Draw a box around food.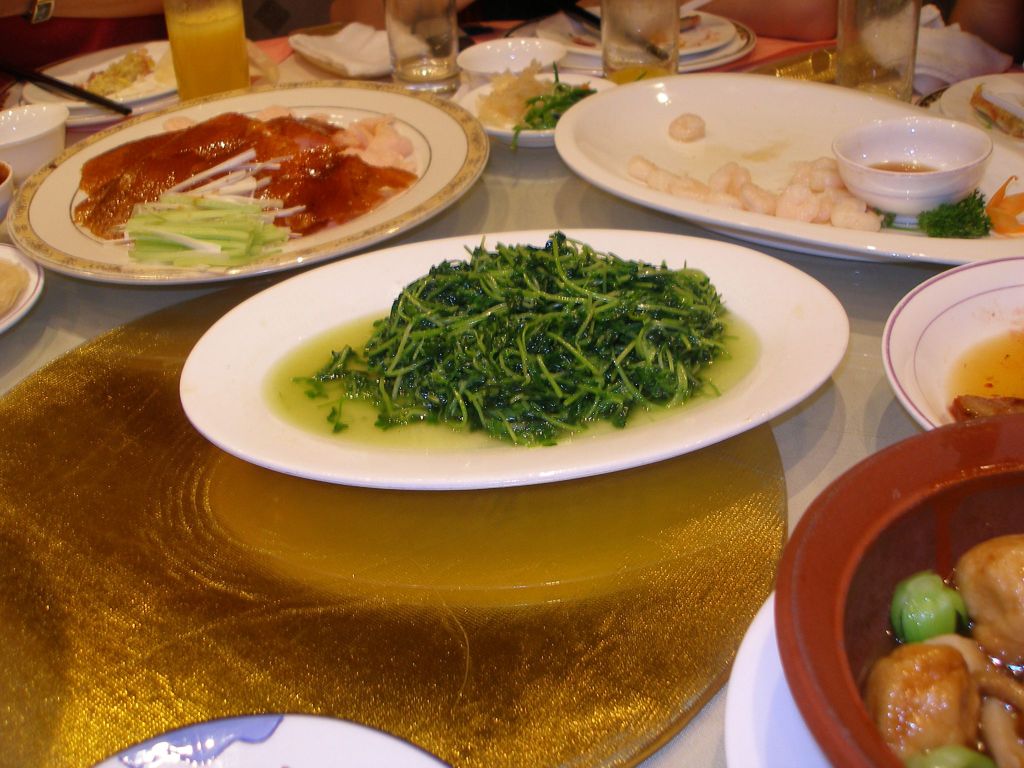
666,111,705,141.
